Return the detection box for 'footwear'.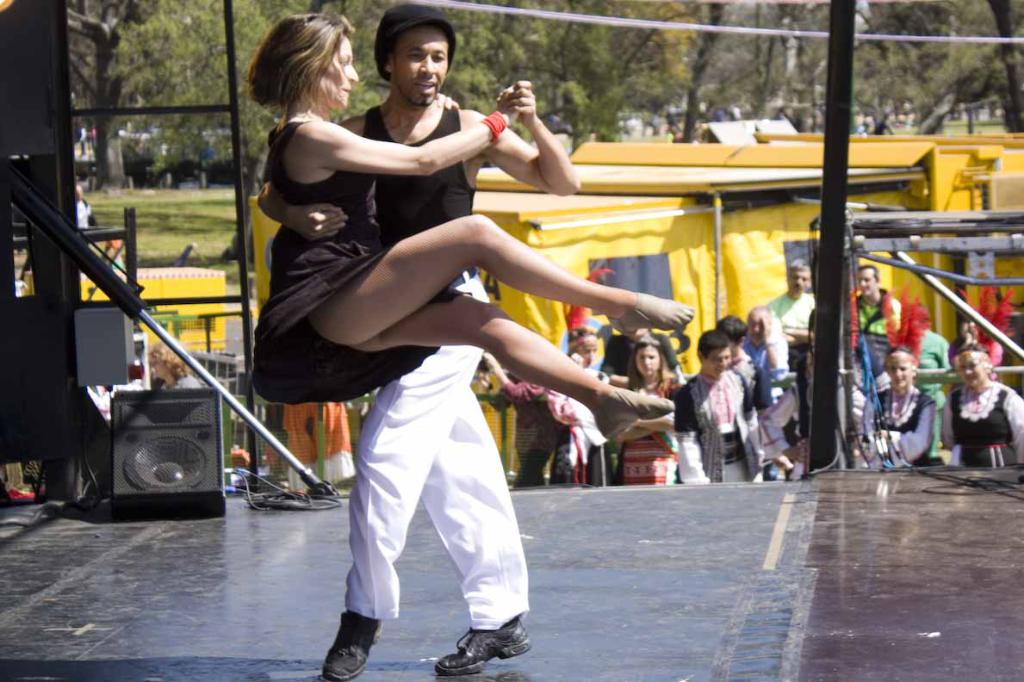
(436, 617, 534, 677).
